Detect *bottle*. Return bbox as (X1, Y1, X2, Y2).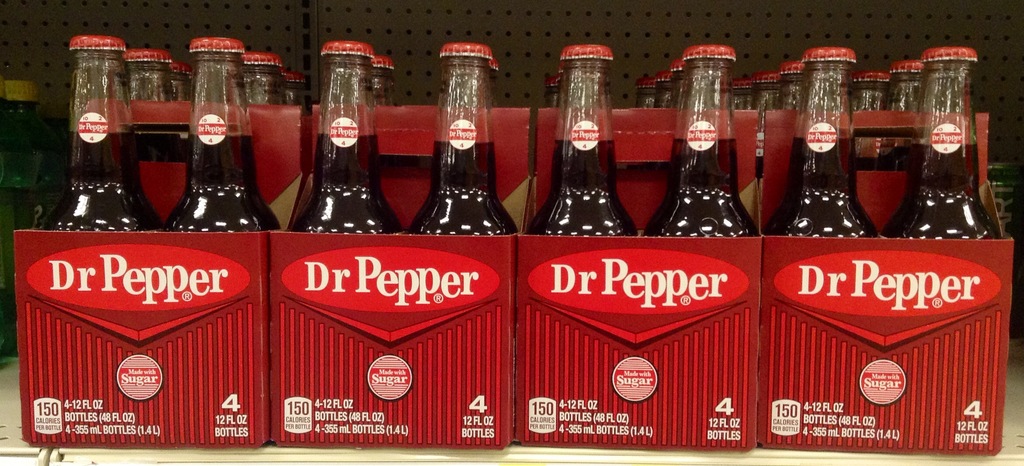
(664, 60, 686, 109).
